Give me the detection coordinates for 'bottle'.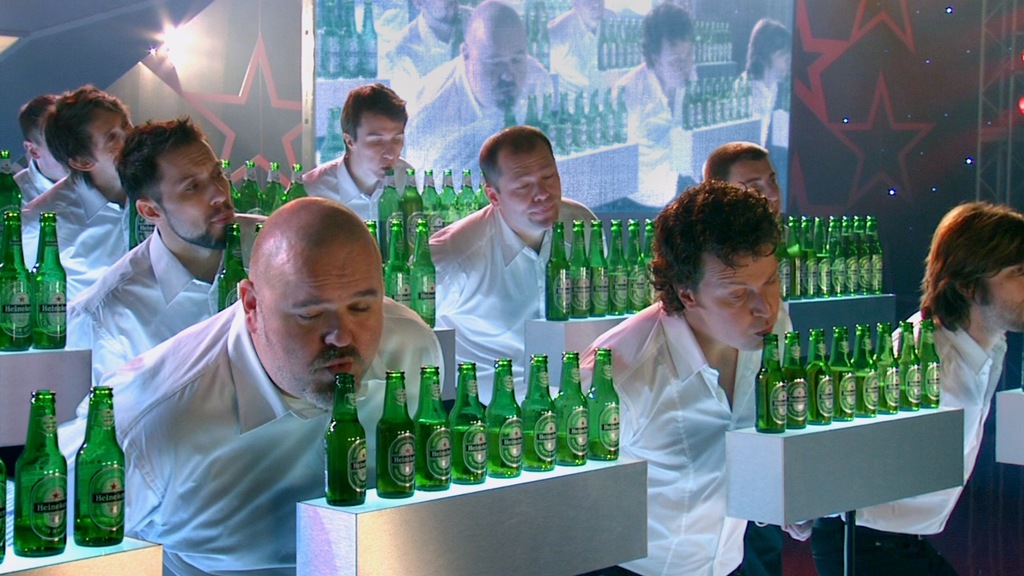
<region>797, 217, 819, 296</region>.
